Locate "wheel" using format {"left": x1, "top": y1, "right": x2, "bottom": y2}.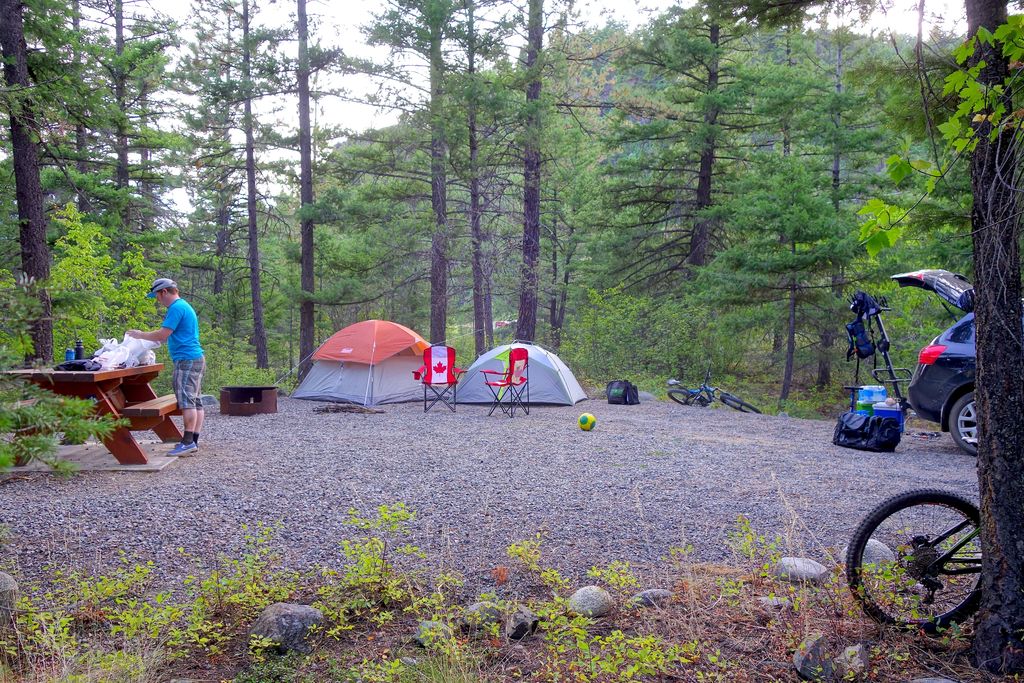
{"left": 900, "top": 545, "right": 947, "bottom": 585}.
